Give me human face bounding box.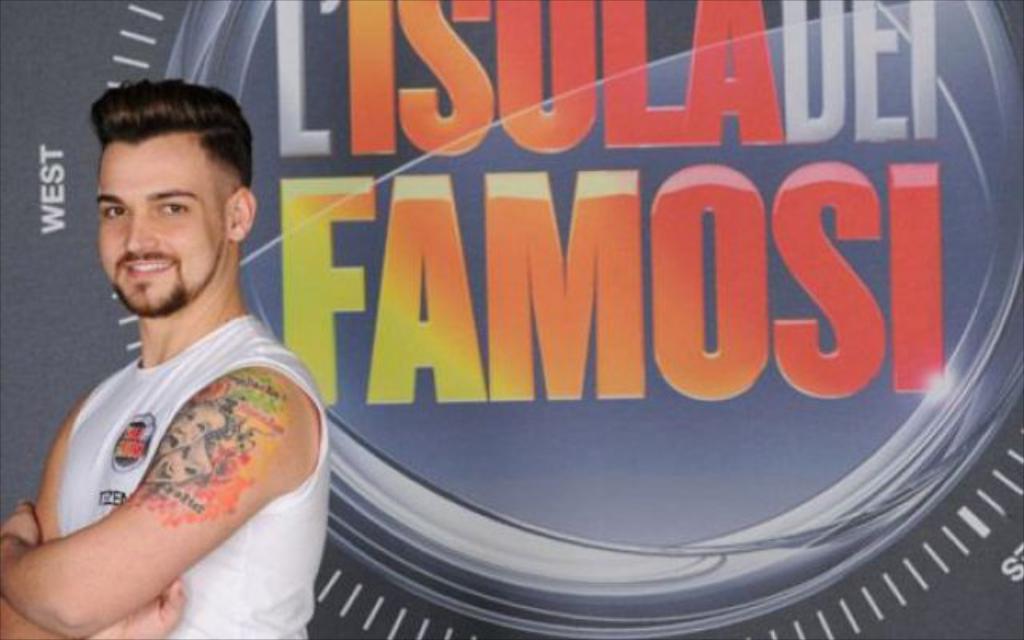
detection(94, 130, 229, 323).
